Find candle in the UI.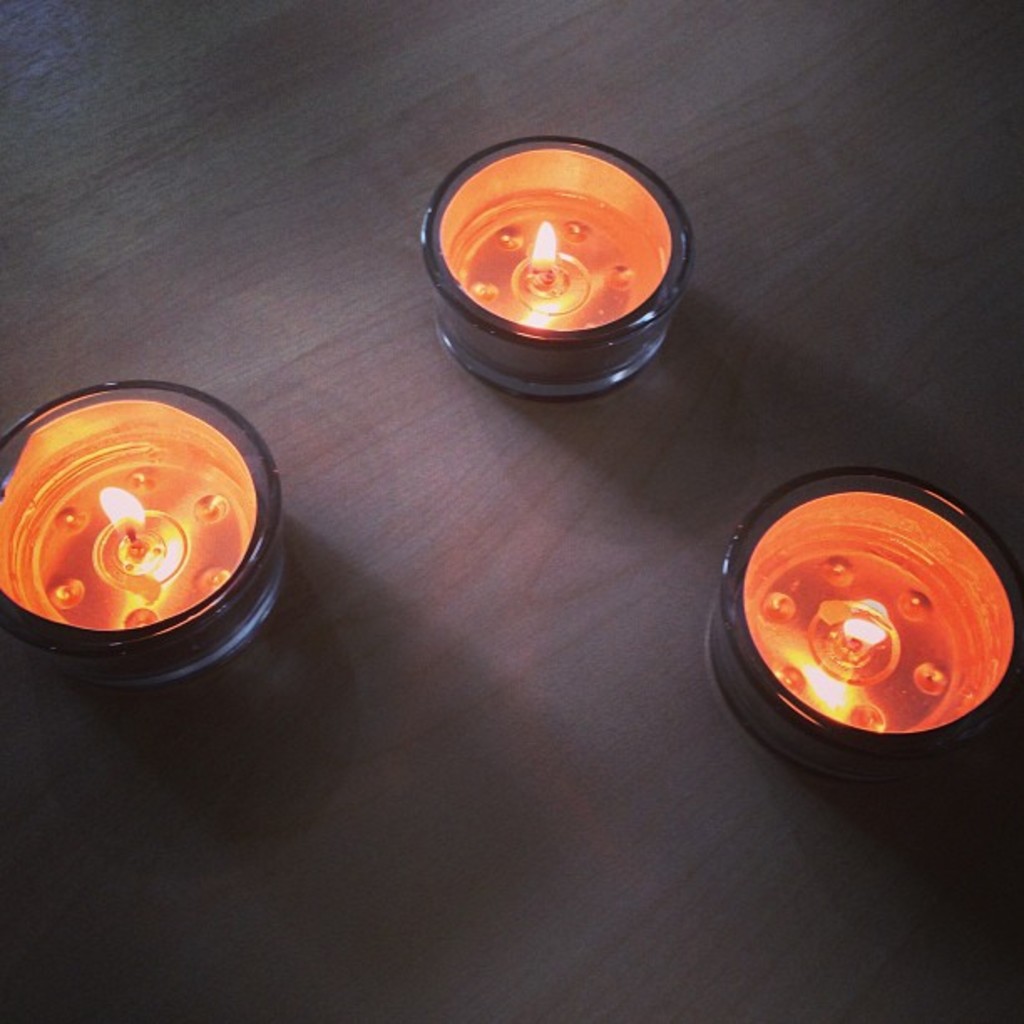
UI element at 0,383,279,684.
